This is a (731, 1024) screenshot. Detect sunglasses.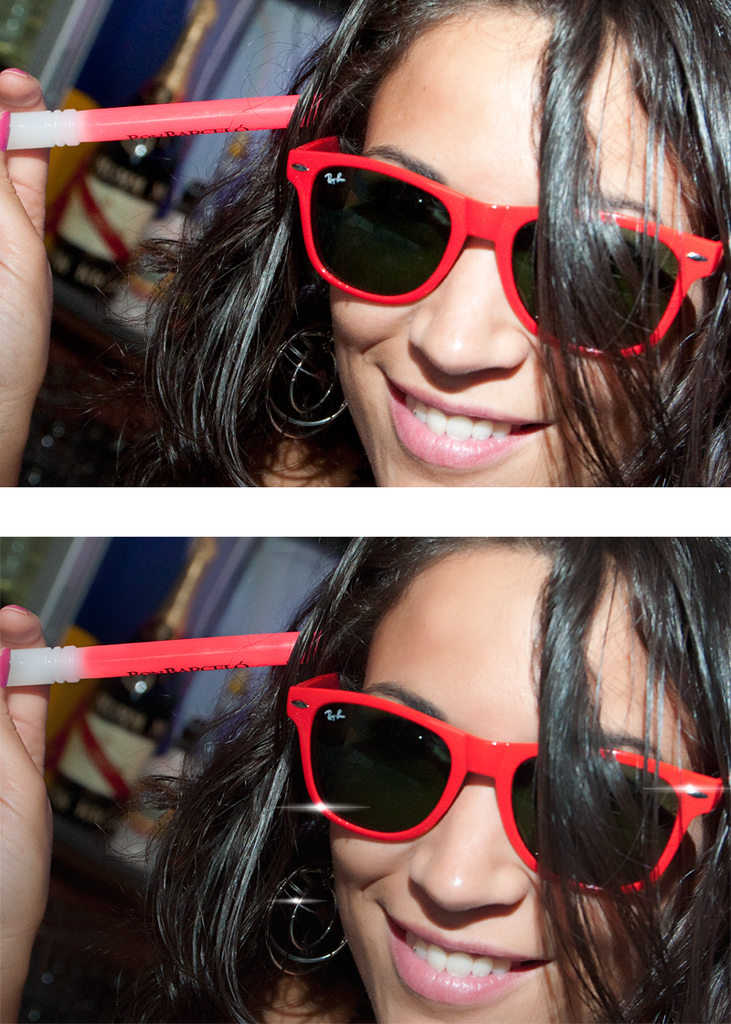
(left=281, top=671, right=721, bottom=899).
